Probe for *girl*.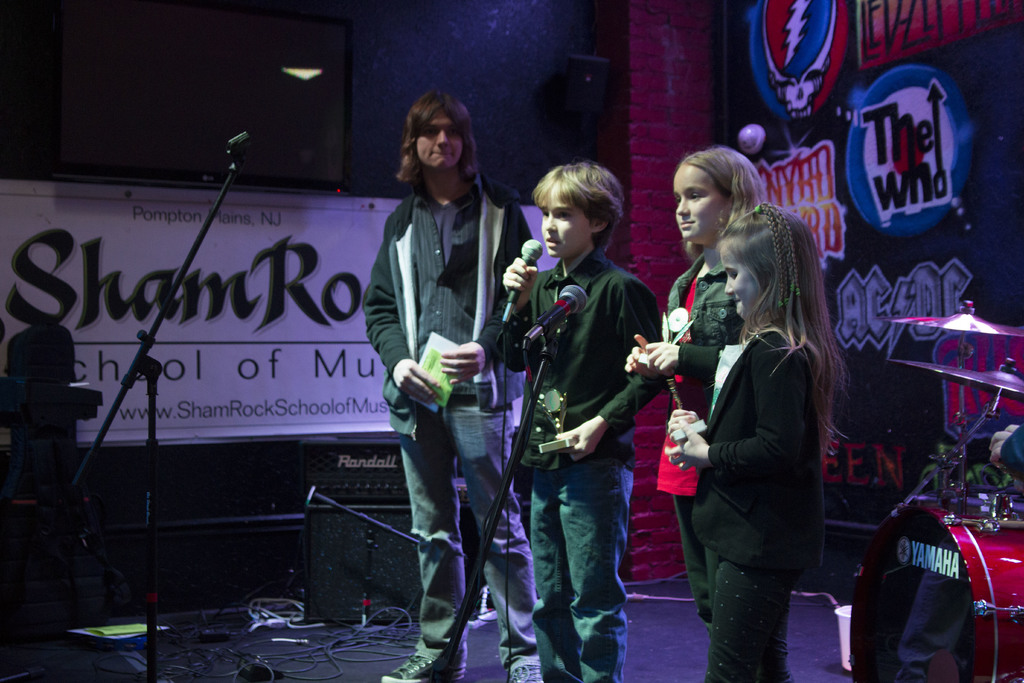
Probe result: 612:130:762:616.
